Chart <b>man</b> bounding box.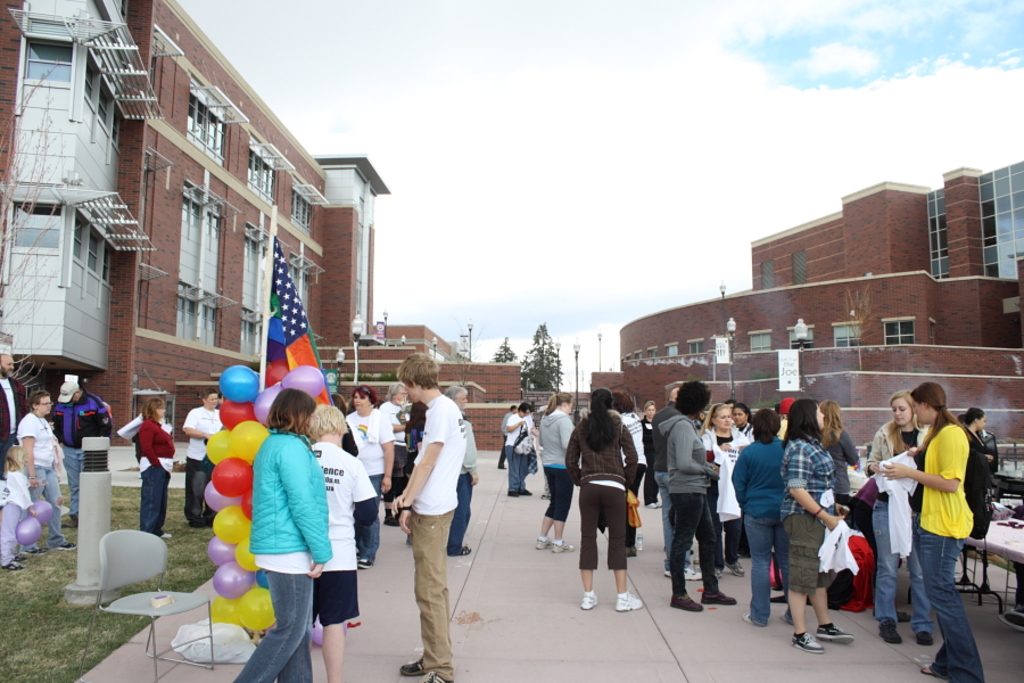
Charted: bbox=(381, 385, 407, 520).
